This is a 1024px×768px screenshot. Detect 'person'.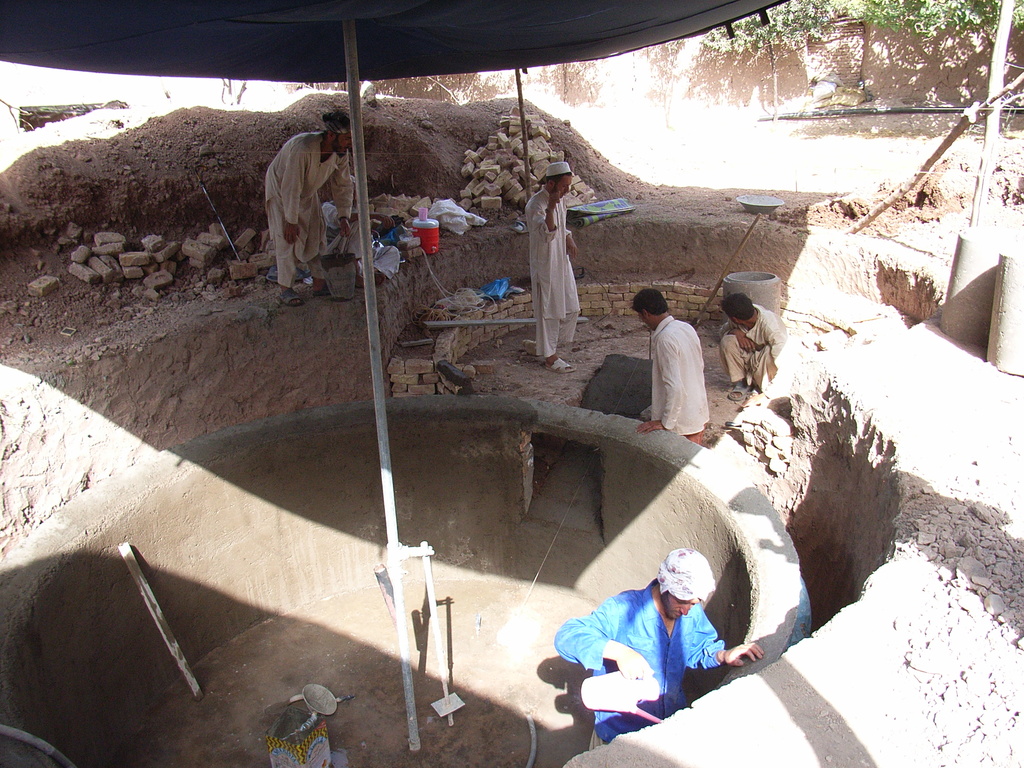
x1=259, y1=111, x2=357, y2=307.
